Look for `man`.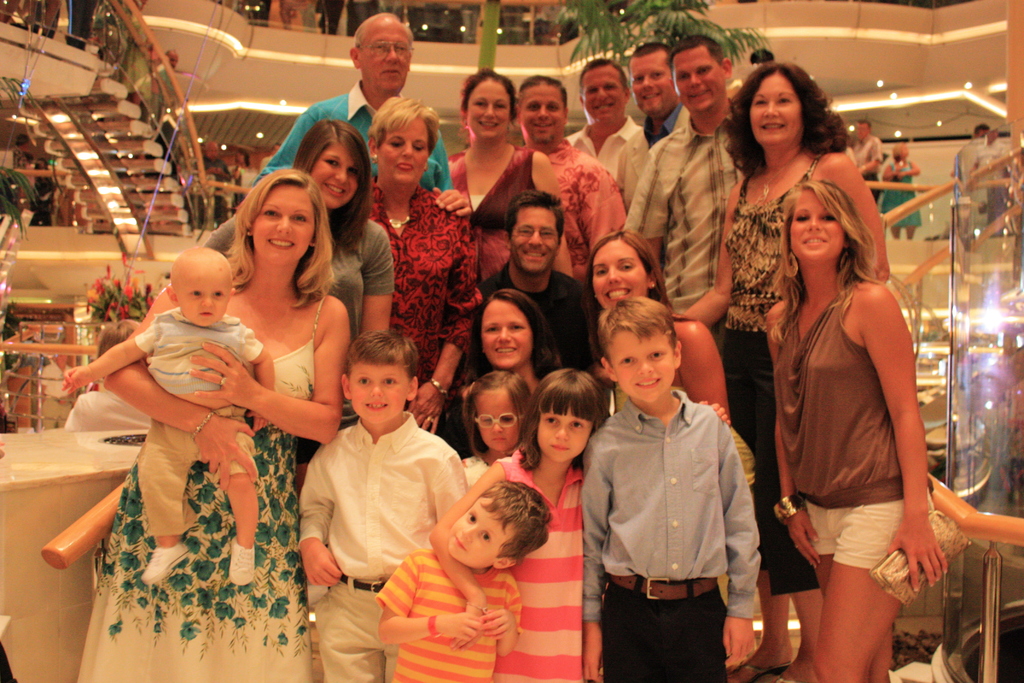
Found: Rect(470, 192, 612, 416).
